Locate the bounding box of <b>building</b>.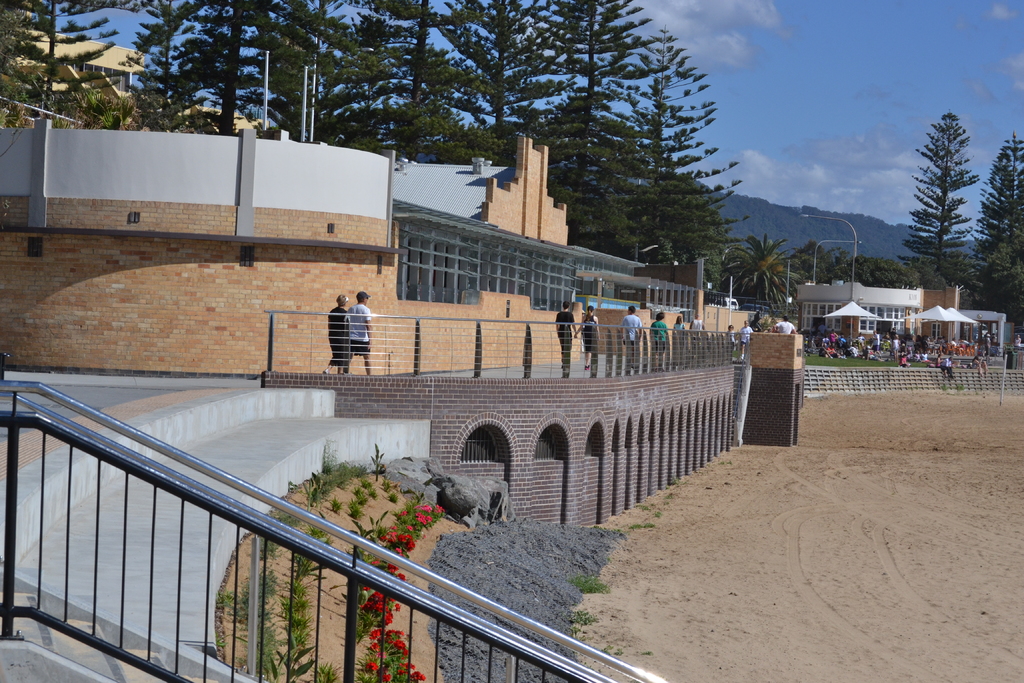
Bounding box: (0, 134, 744, 386).
